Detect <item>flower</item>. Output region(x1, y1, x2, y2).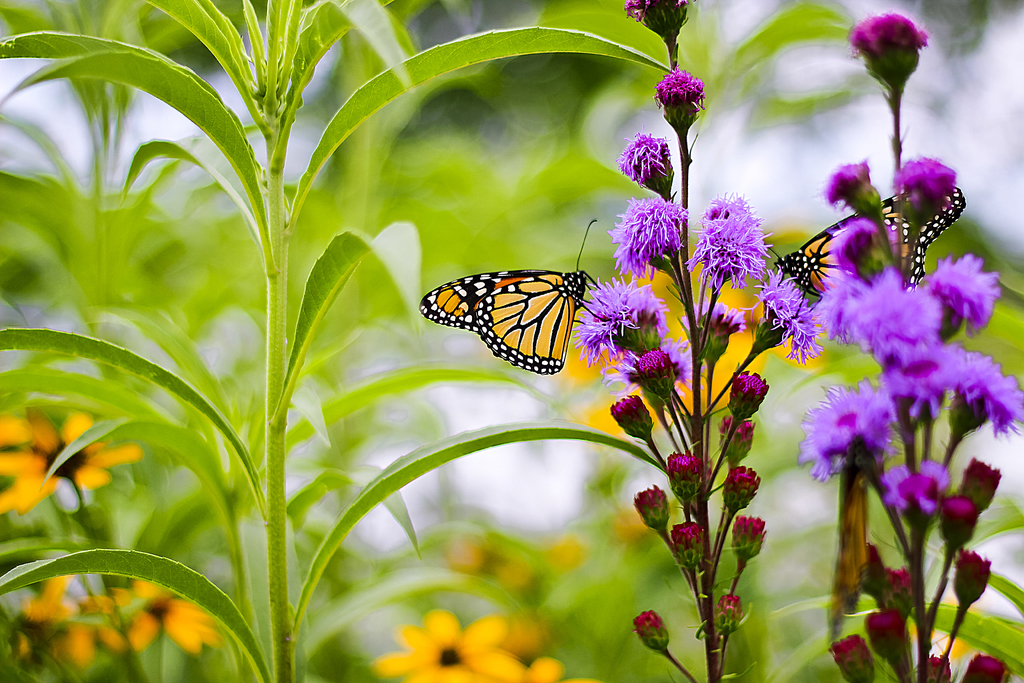
region(955, 547, 991, 609).
